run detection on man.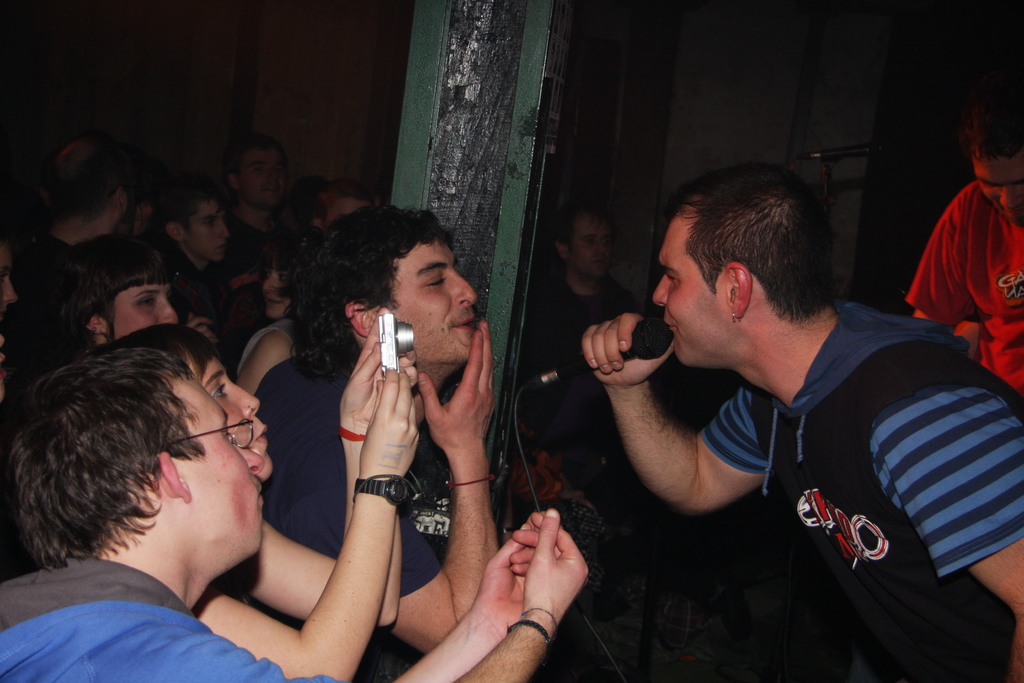
Result: (x1=214, y1=137, x2=316, y2=246).
